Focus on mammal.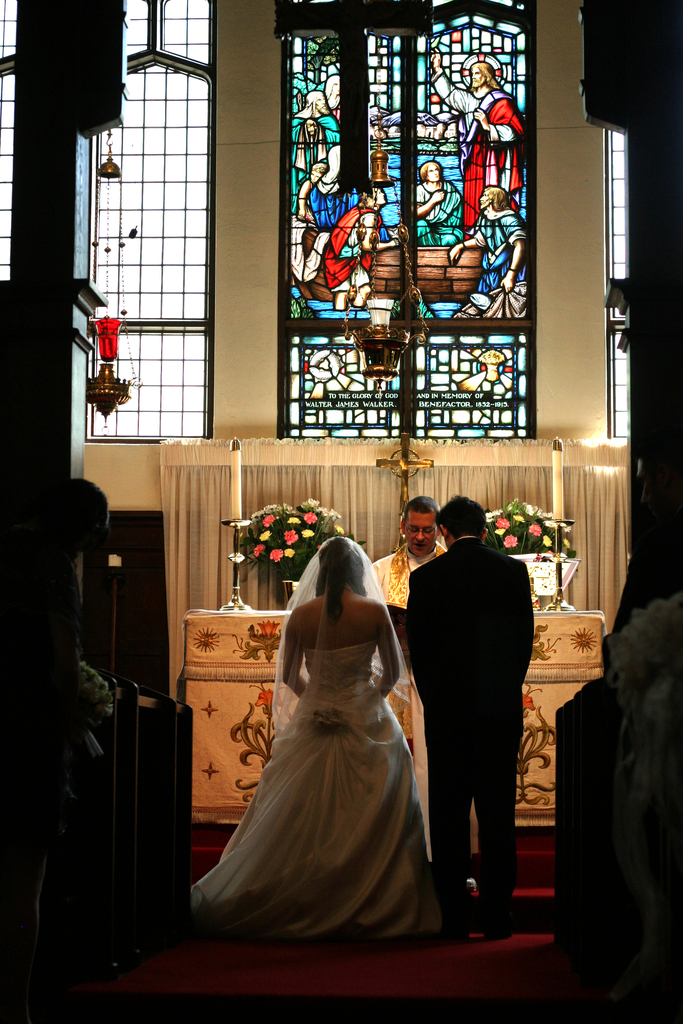
Focused at detection(294, 156, 325, 225).
